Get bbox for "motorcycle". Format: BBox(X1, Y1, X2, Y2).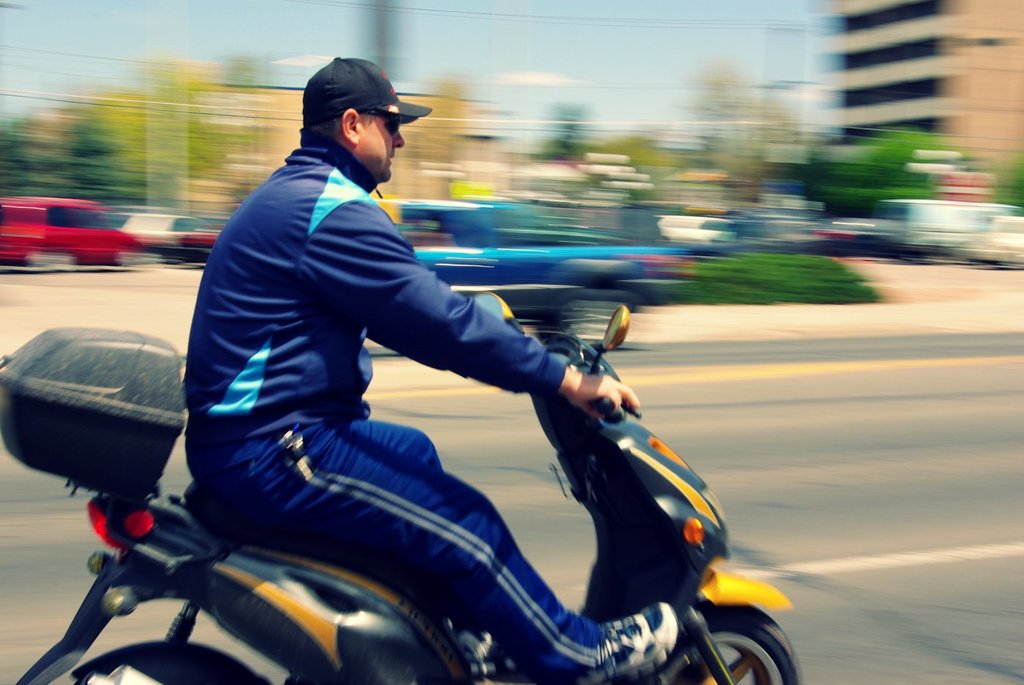
BBox(0, 253, 804, 678).
